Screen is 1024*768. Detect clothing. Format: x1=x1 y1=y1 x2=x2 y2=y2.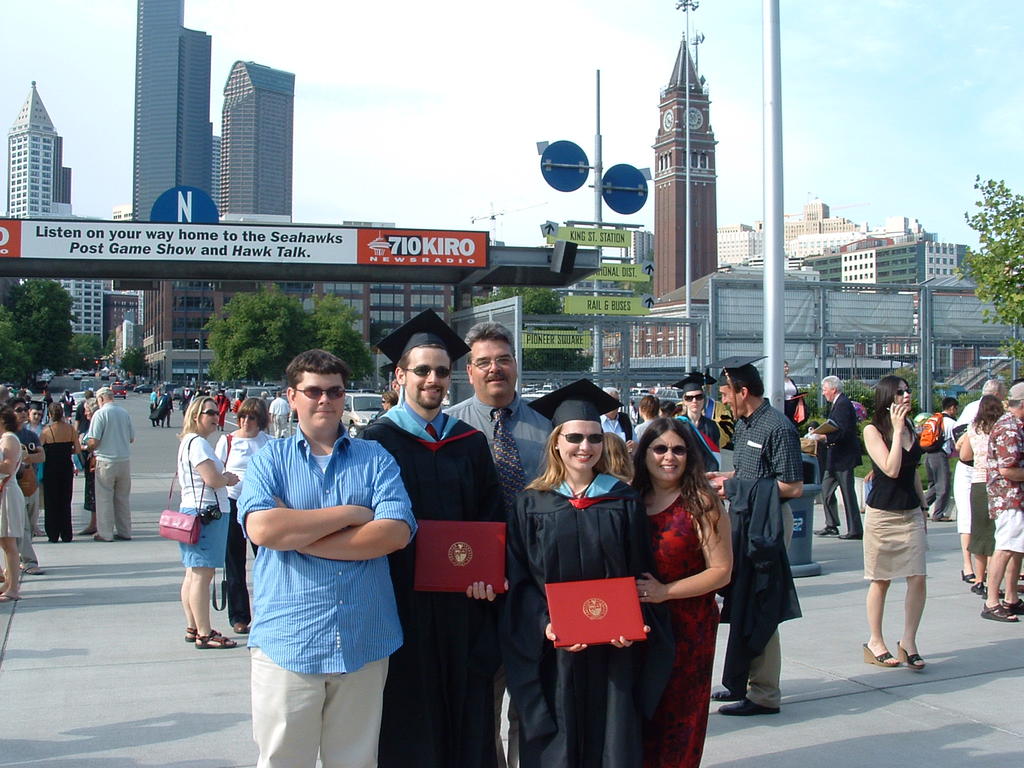
x1=988 y1=410 x2=1023 y2=553.
